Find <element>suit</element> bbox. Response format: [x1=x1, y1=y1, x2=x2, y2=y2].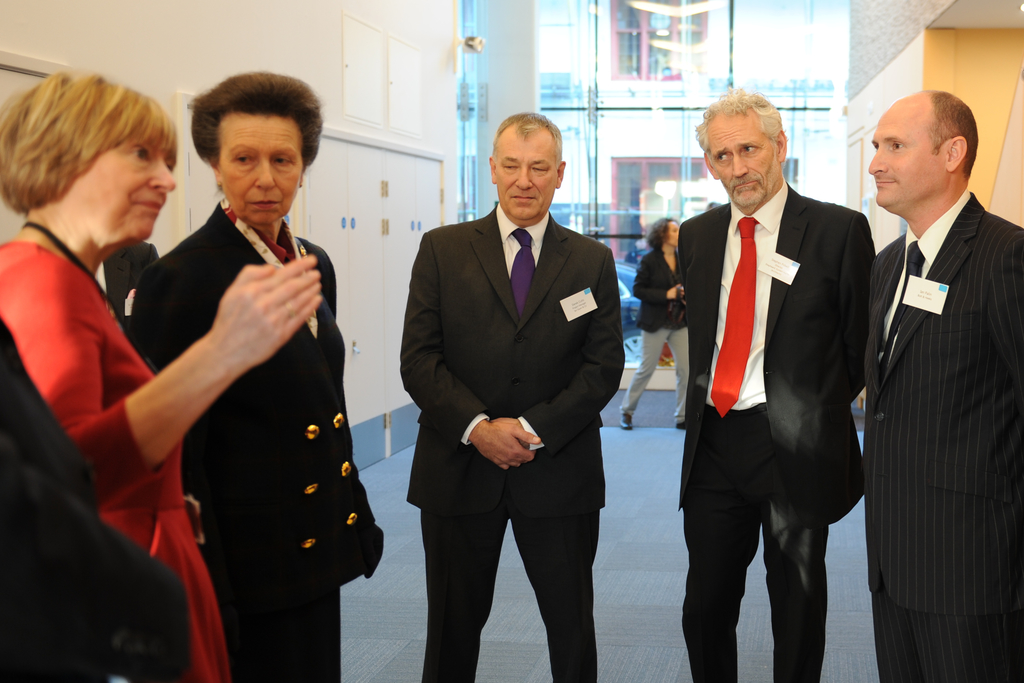
[x1=862, y1=178, x2=1023, y2=682].
